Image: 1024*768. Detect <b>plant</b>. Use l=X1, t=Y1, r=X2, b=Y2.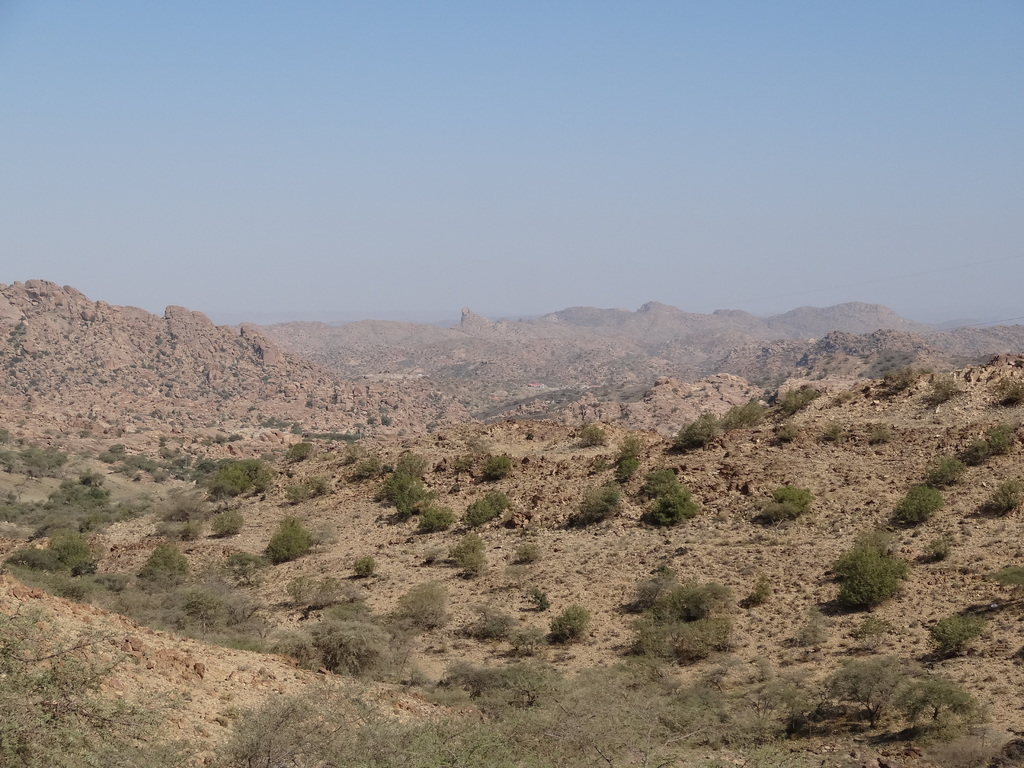
l=138, t=448, r=205, b=490.
